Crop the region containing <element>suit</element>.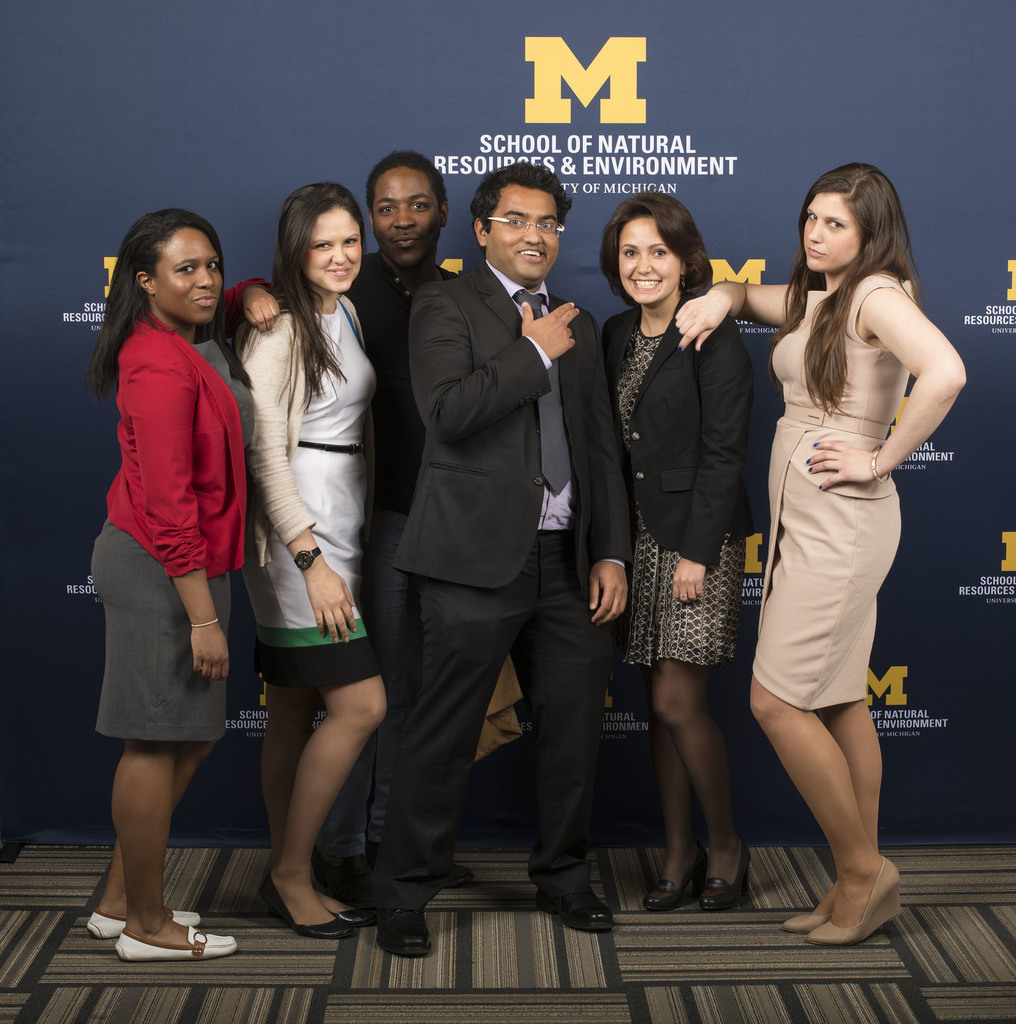
Crop region: Rect(359, 179, 606, 906).
